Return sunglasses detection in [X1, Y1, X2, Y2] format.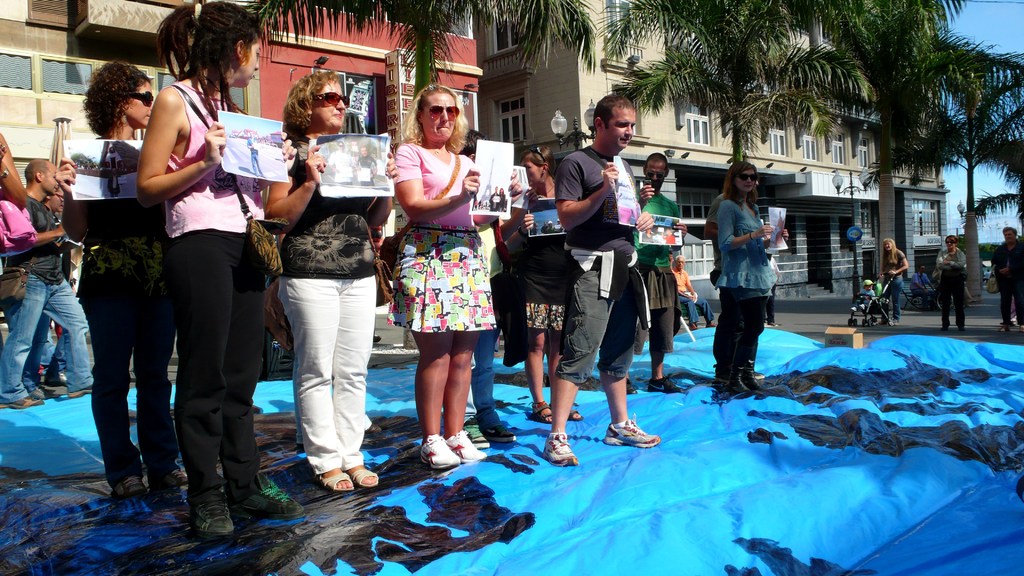
[418, 102, 460, 120].
